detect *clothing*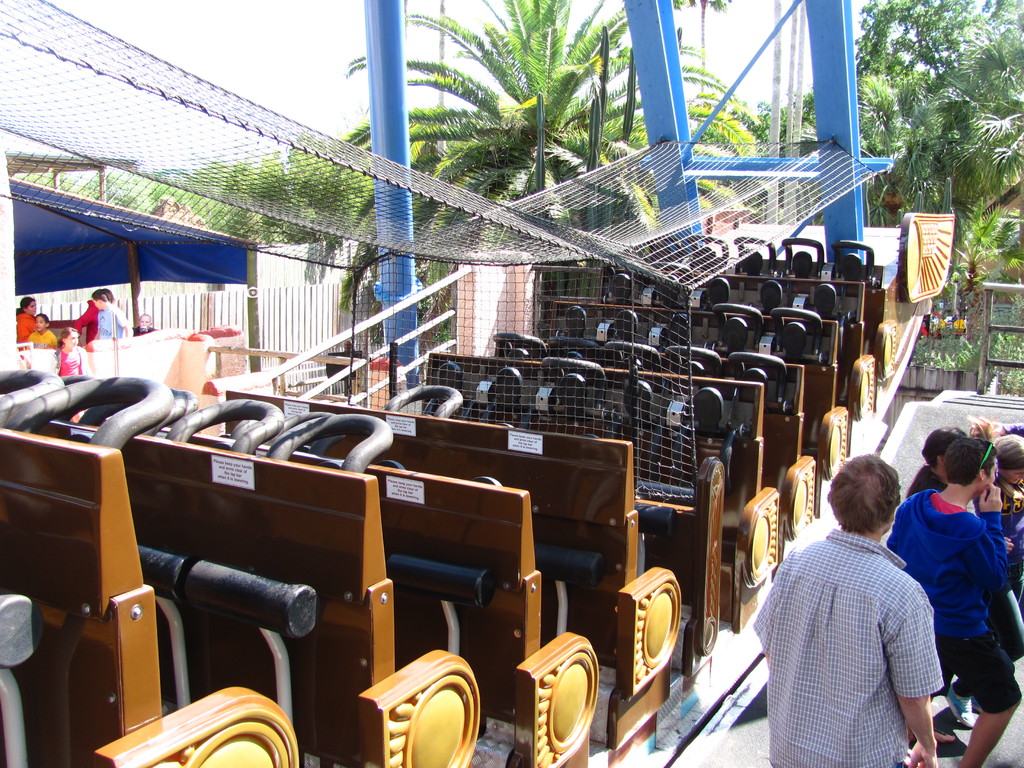
BBox(15, 306, 34, 340)
